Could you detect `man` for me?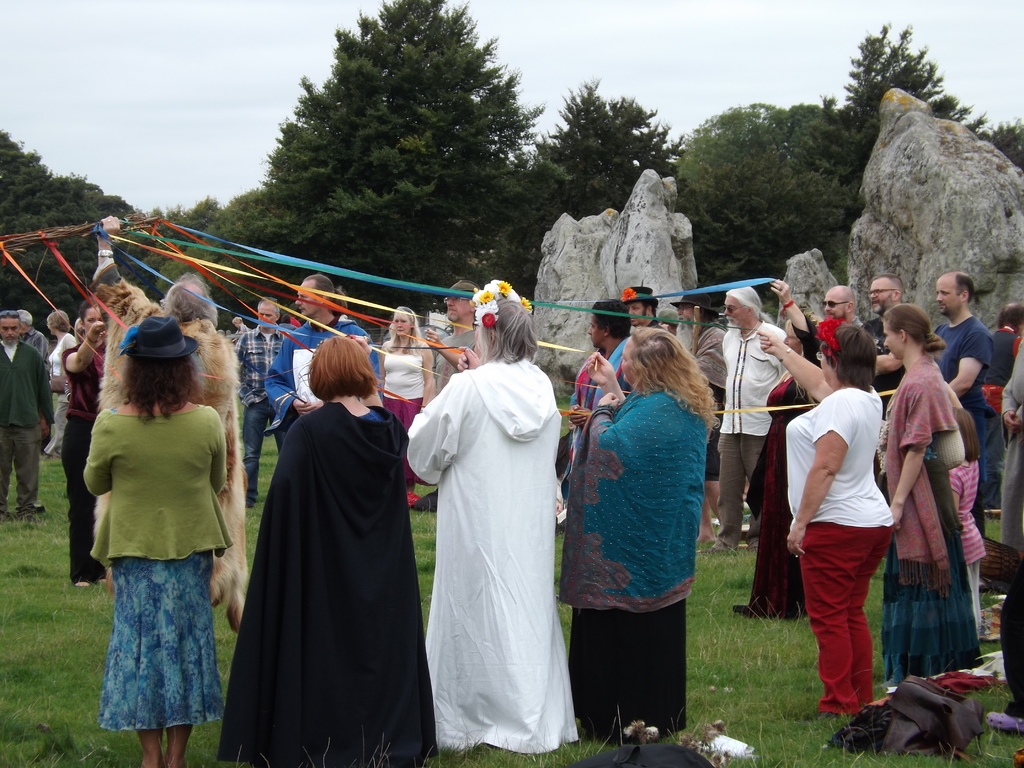
Detection result: bbox(265, 275, 378, 435).
